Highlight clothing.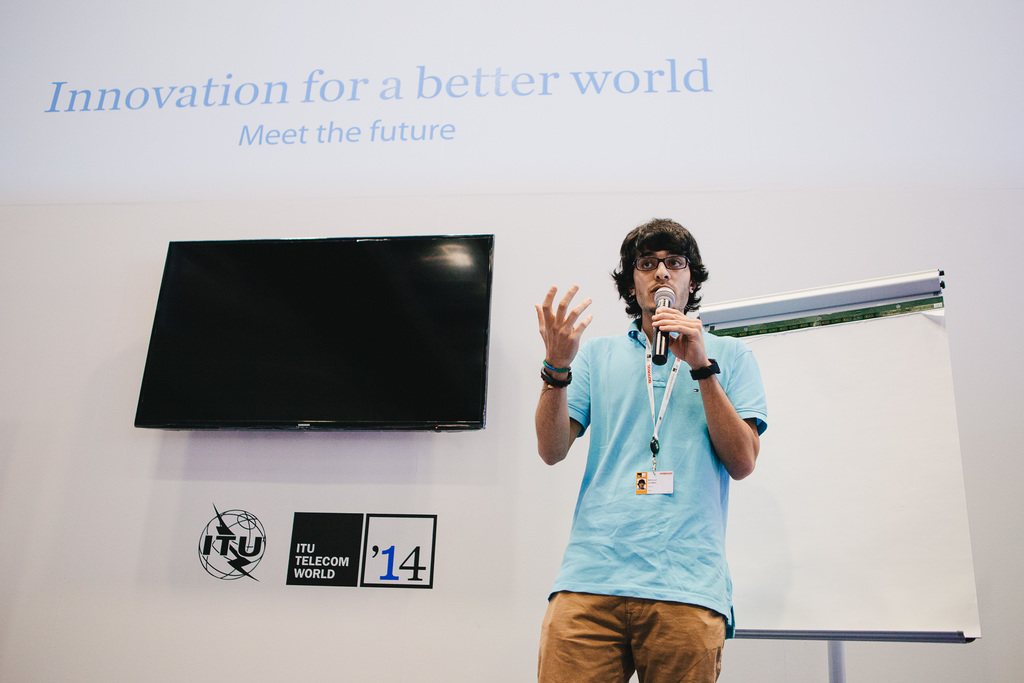
Highlighted region: left=532, top=304, right=780, bottom=682.
